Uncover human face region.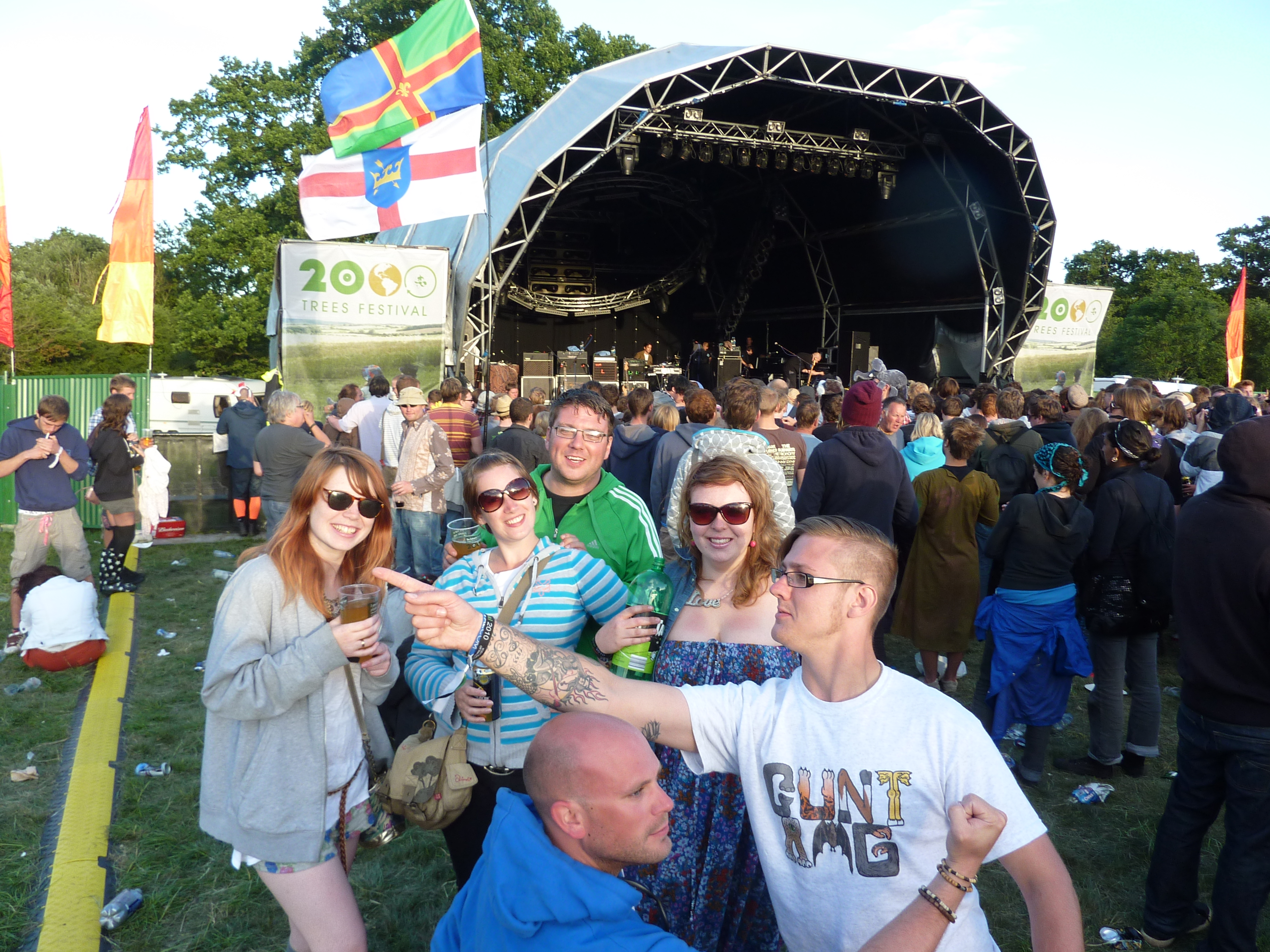
Uncovered: 386,138,391,146.
